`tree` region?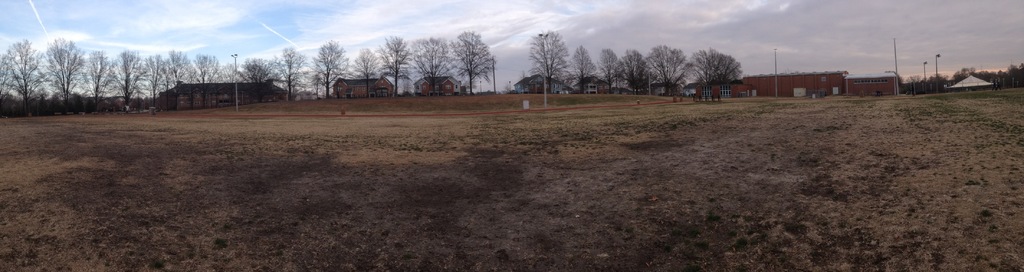
bbox(45, 42, 86, 91)
